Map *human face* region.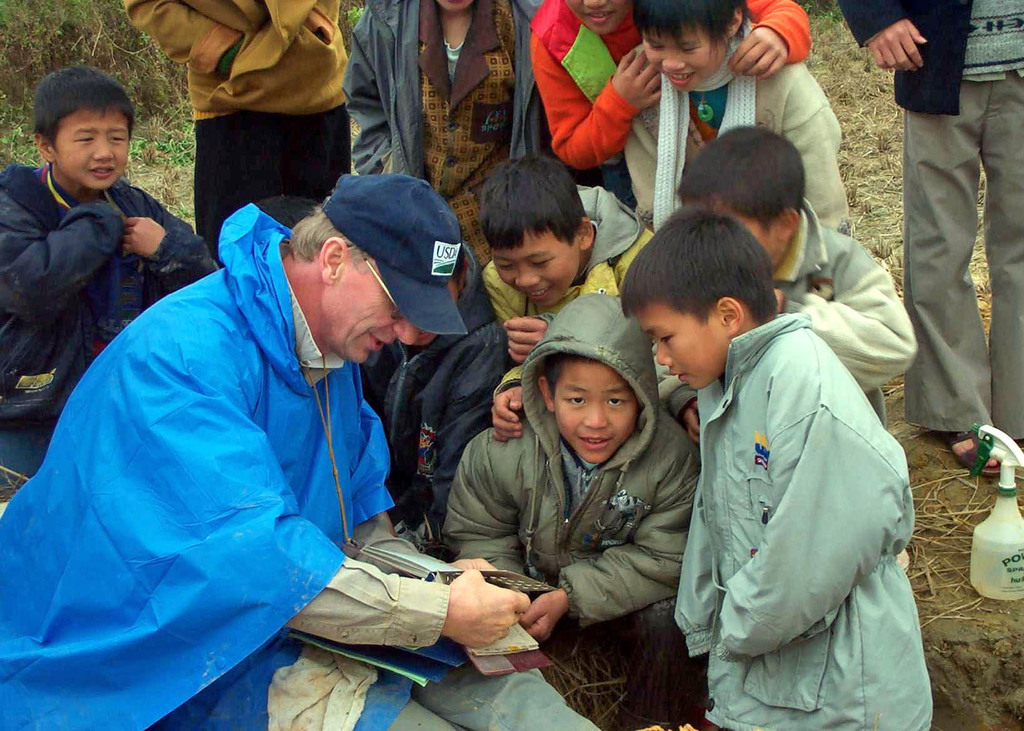
Mapped to pyautogui.locateOnScreen(50, 104, 131, 188).
